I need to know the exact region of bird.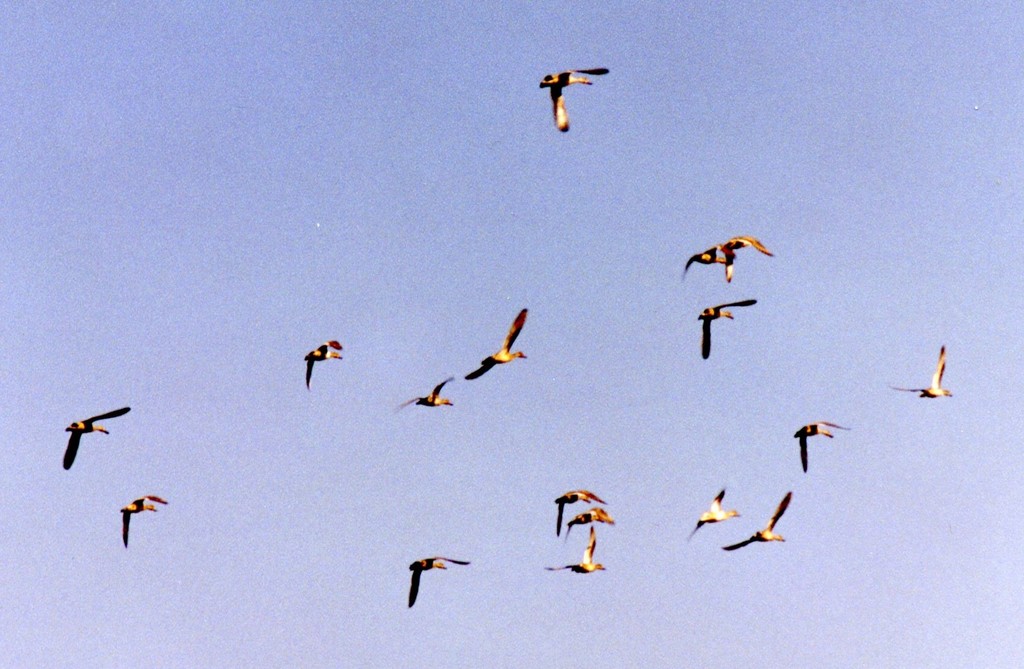
Region: Rect(558, 504, 626, 539).
